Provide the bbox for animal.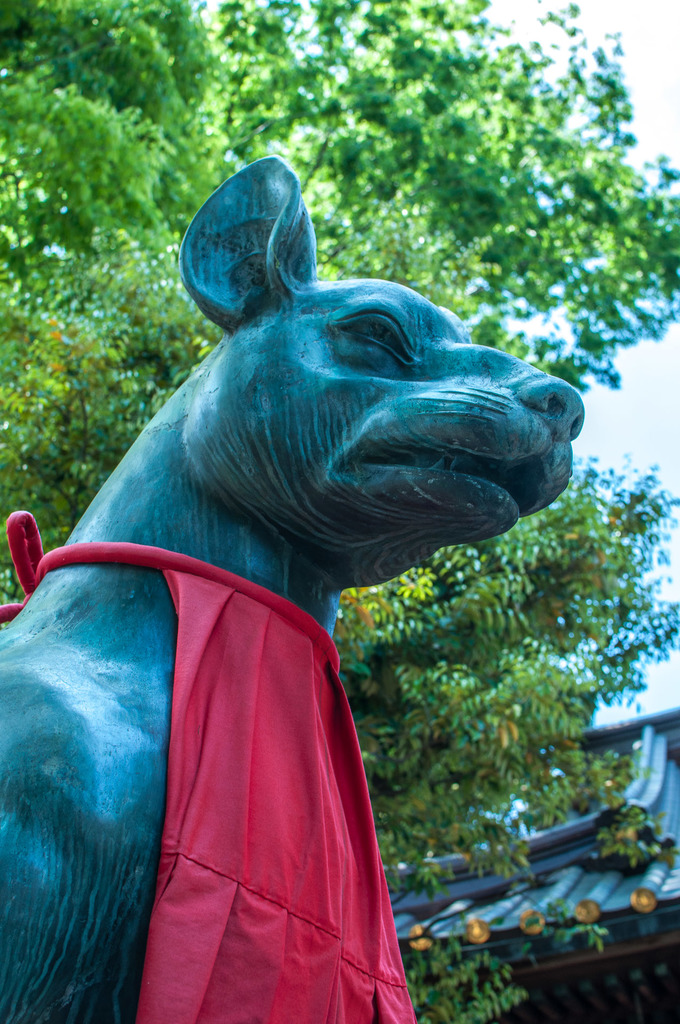
x1=0 y1=152 x2=582 y2=1023.
